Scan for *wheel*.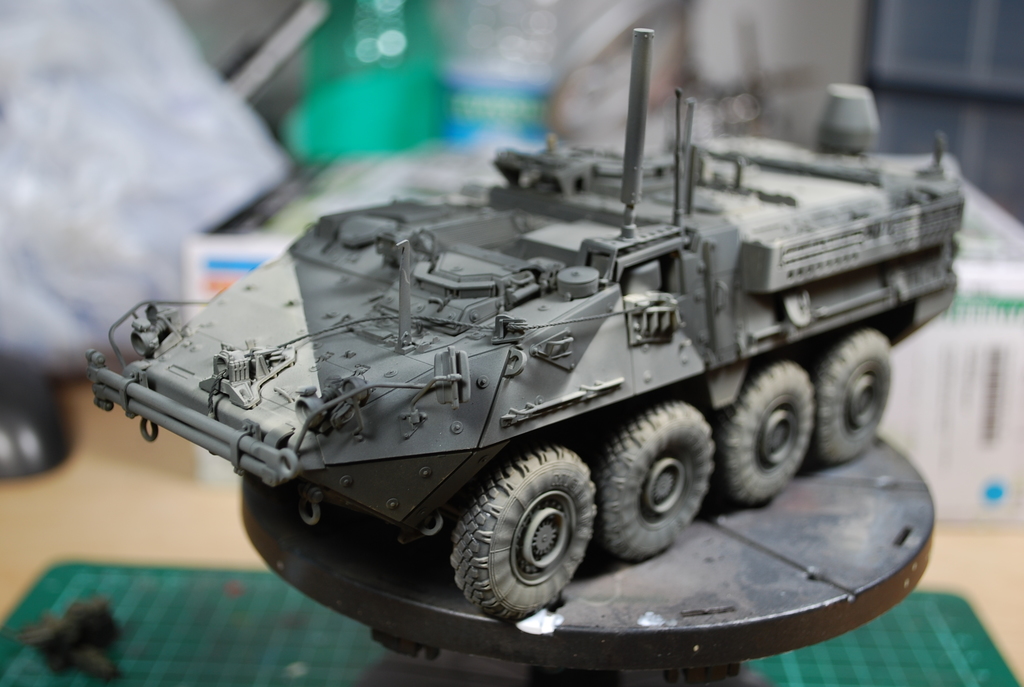
Scan result: x1=709, y1=359, x2=815, y2=501.
